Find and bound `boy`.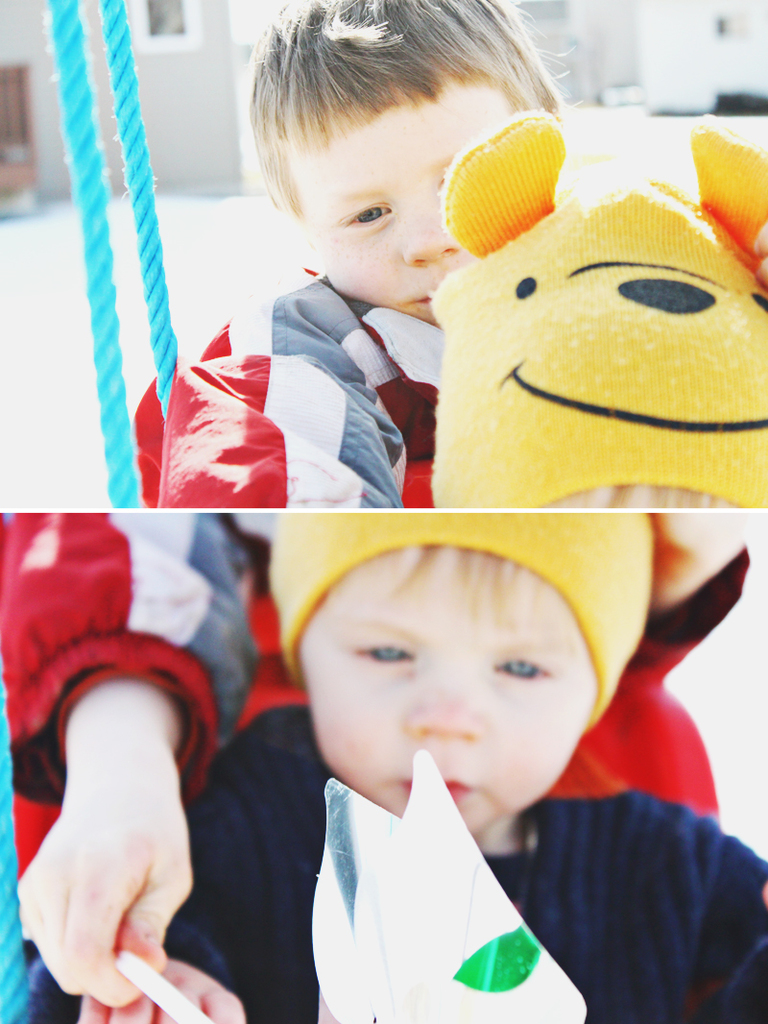
Bound: bbox=(195, 518, 767, 1023).
